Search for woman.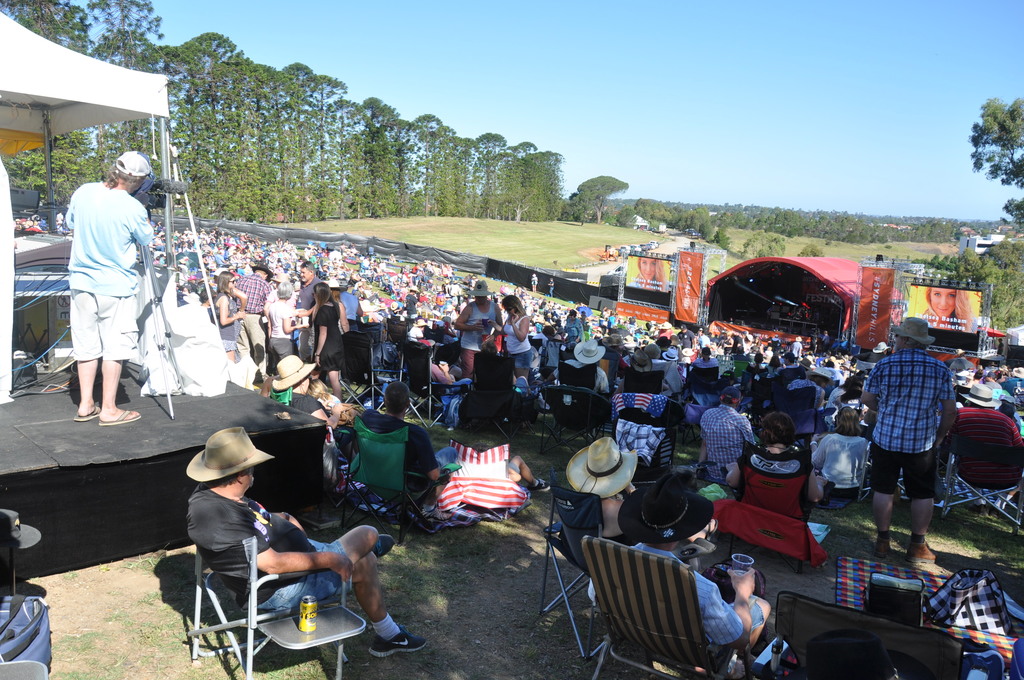
Found at [x1=724, y1=412, x2=833, y2=521].
